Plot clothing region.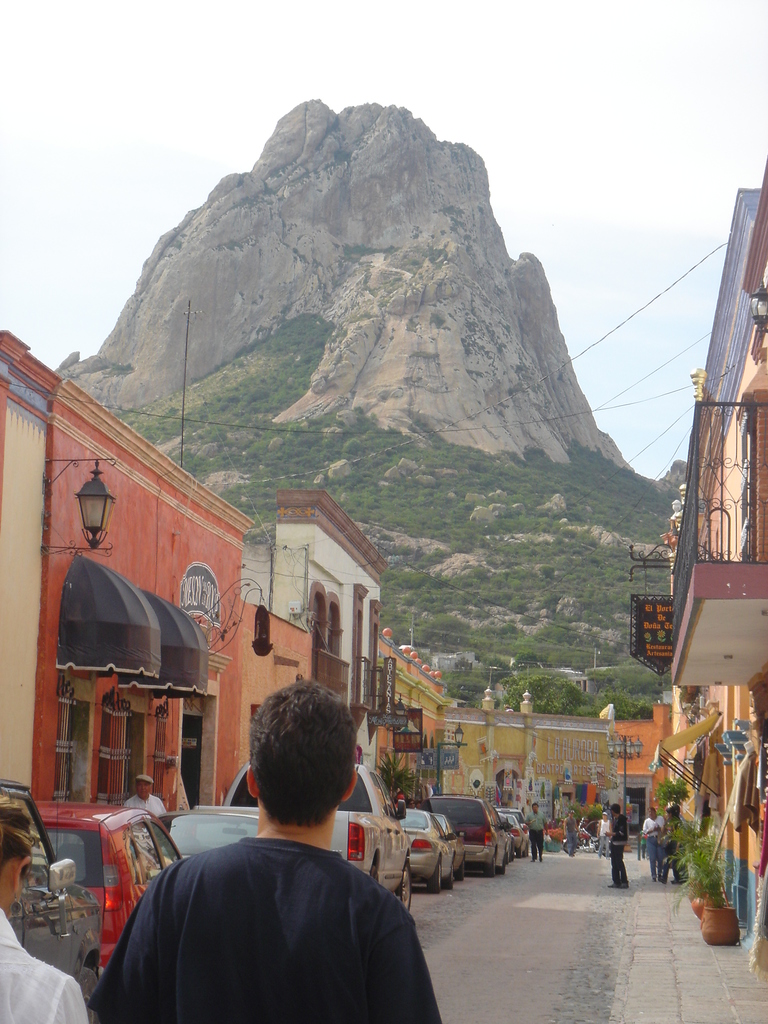
Plotted at <region>0, 913, 83, 1023</region>.
